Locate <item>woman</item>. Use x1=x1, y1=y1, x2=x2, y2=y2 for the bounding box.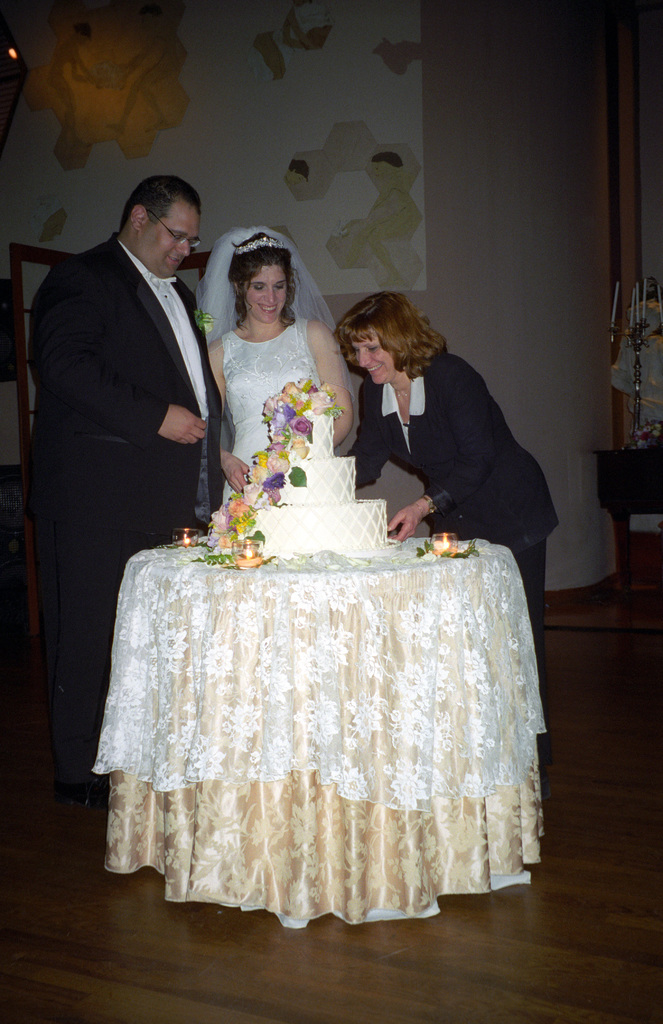
x1=342, y1=294, x2=545, y2=655.
